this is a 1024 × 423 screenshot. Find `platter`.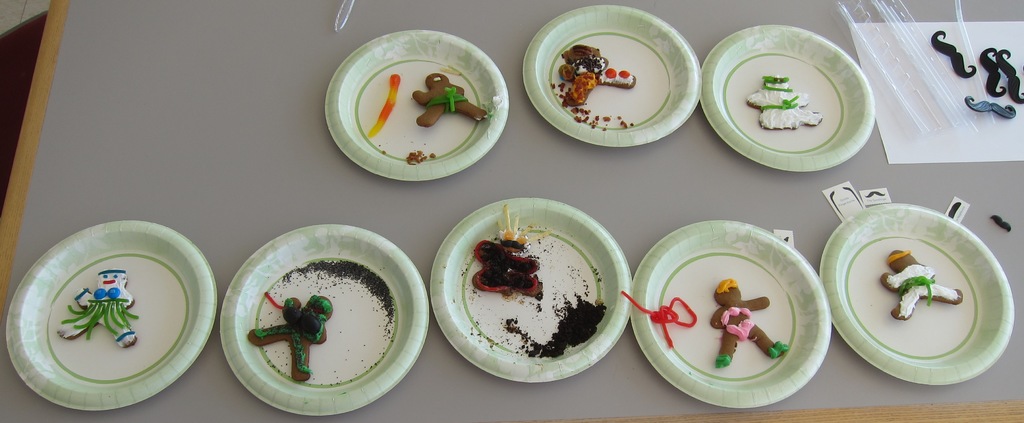
Bounding box: {"x1": 630, "y1": 220, "x2": 826, "y2": 402}.
